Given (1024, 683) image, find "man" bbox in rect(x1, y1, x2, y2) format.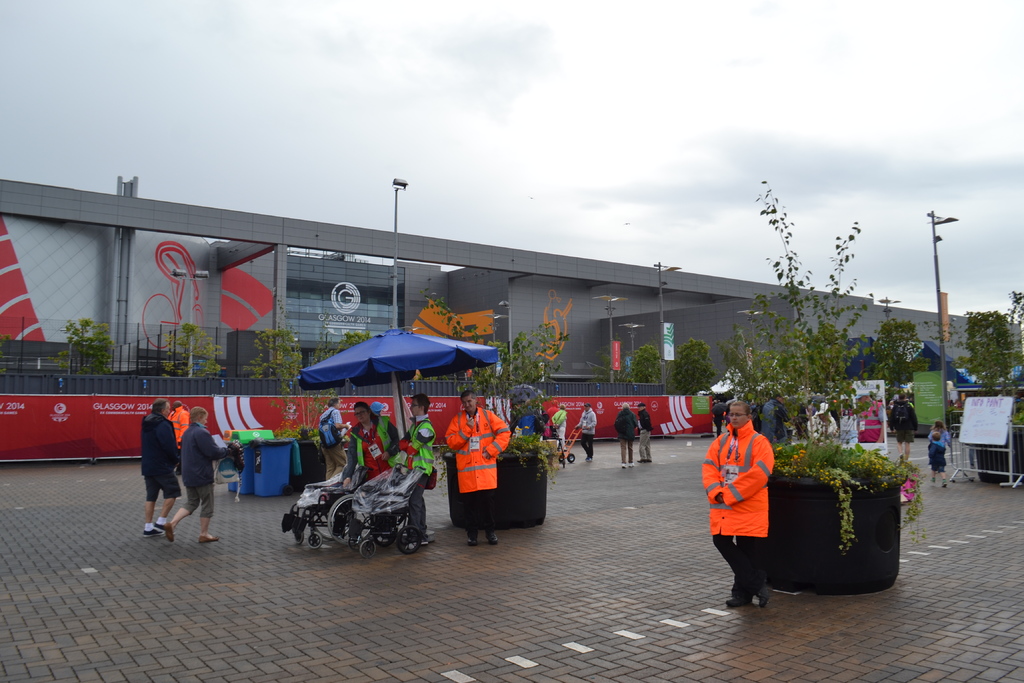
rect(885, 390, 920, 465).
